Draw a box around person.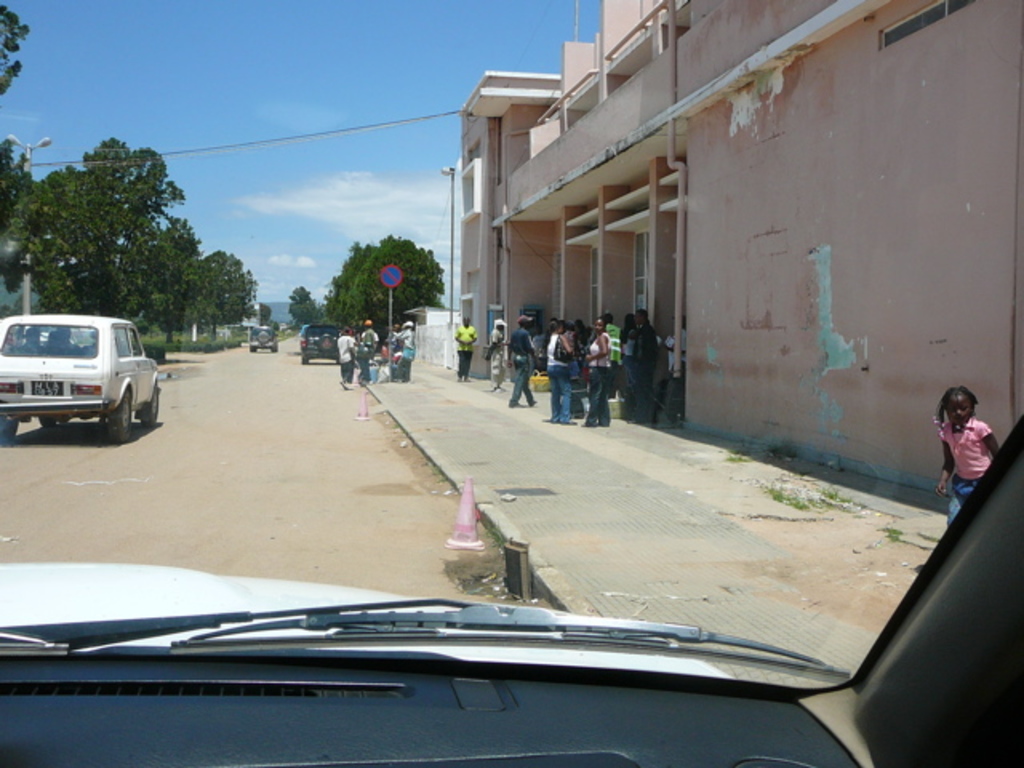
(336, 322, 352, 384).
